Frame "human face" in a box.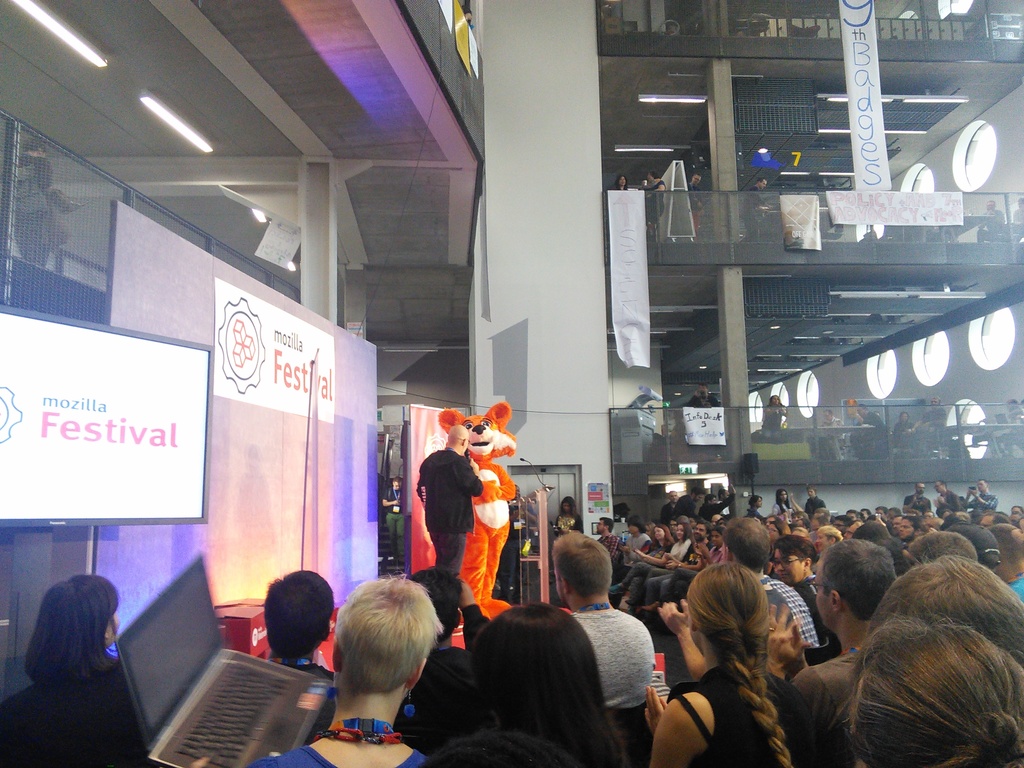
x1=903, y1=412, x2=909, y2=420.
